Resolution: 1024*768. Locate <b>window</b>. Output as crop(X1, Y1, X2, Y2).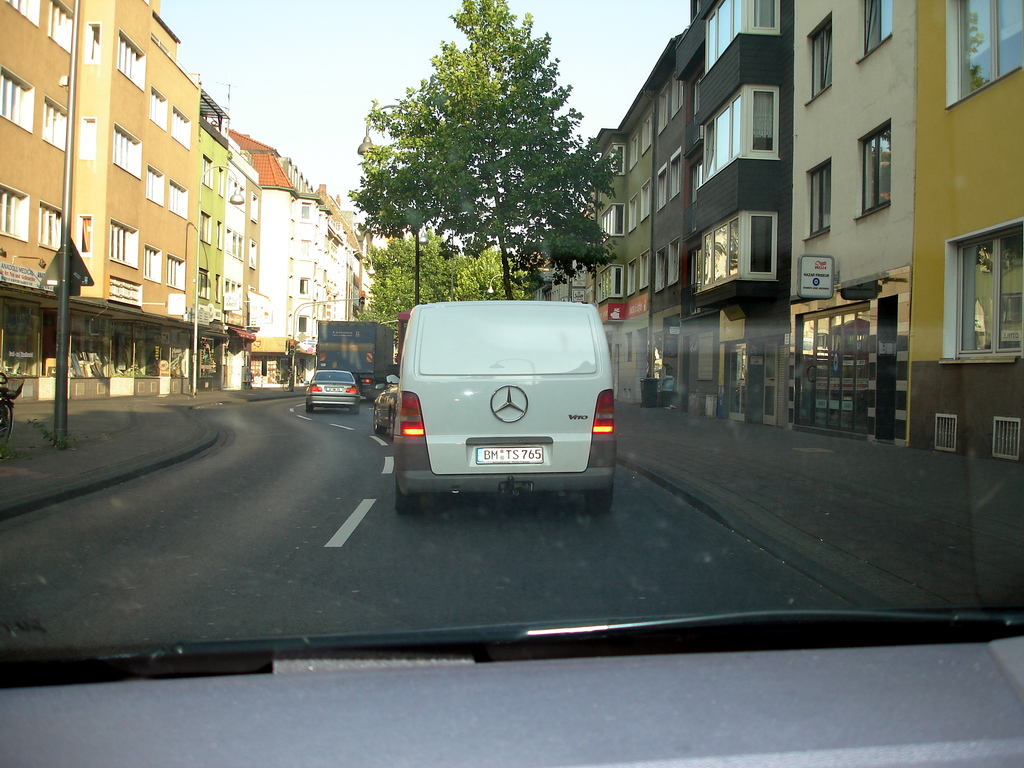
crop(113, 129, 140, 177).
